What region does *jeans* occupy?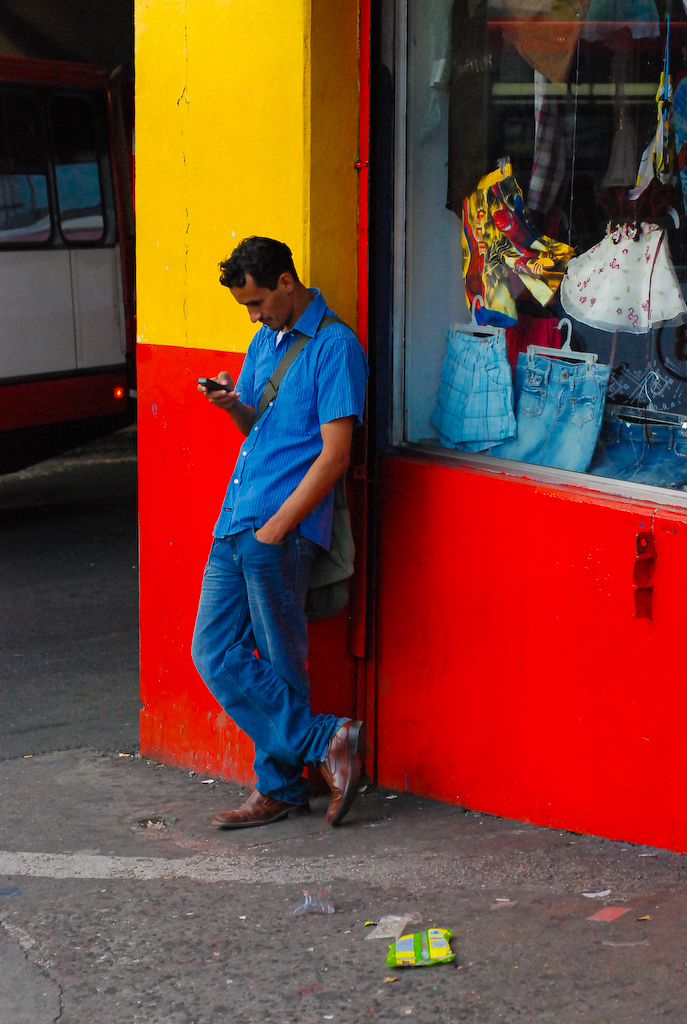
[left=204, top=525, right=344, bottom=816].
